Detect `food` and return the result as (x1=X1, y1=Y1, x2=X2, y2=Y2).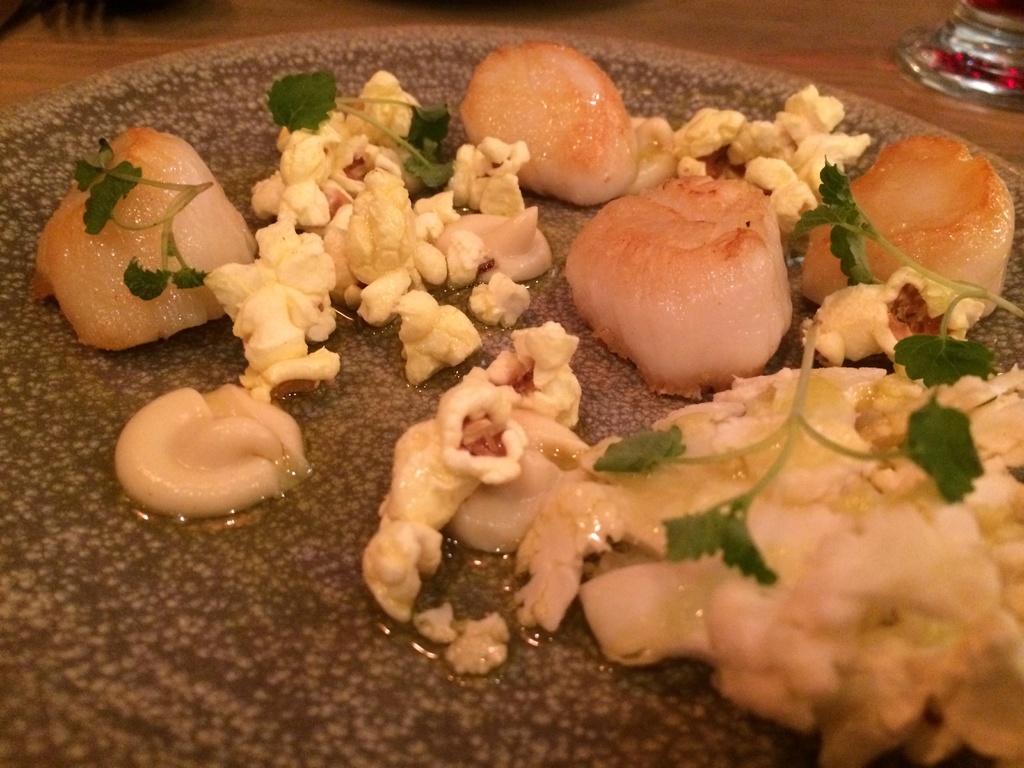
(x1=567, y1=181, x2=797, y2=395).
